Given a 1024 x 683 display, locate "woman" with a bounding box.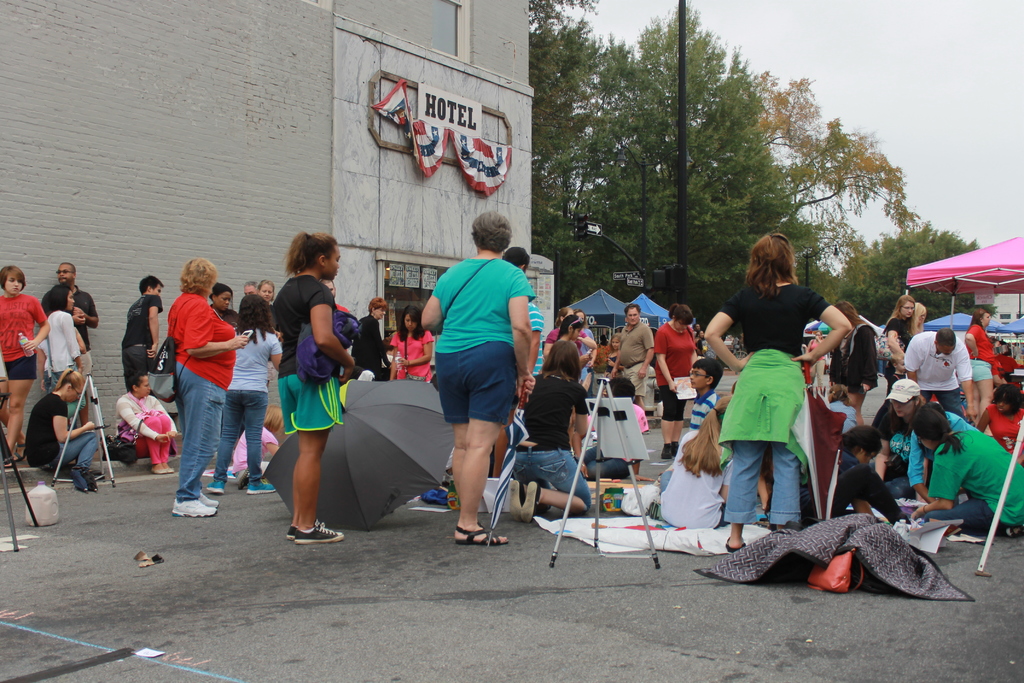
Located: {"x1": 877, "y1": 292, "x2": 911, "y2": 369}.
